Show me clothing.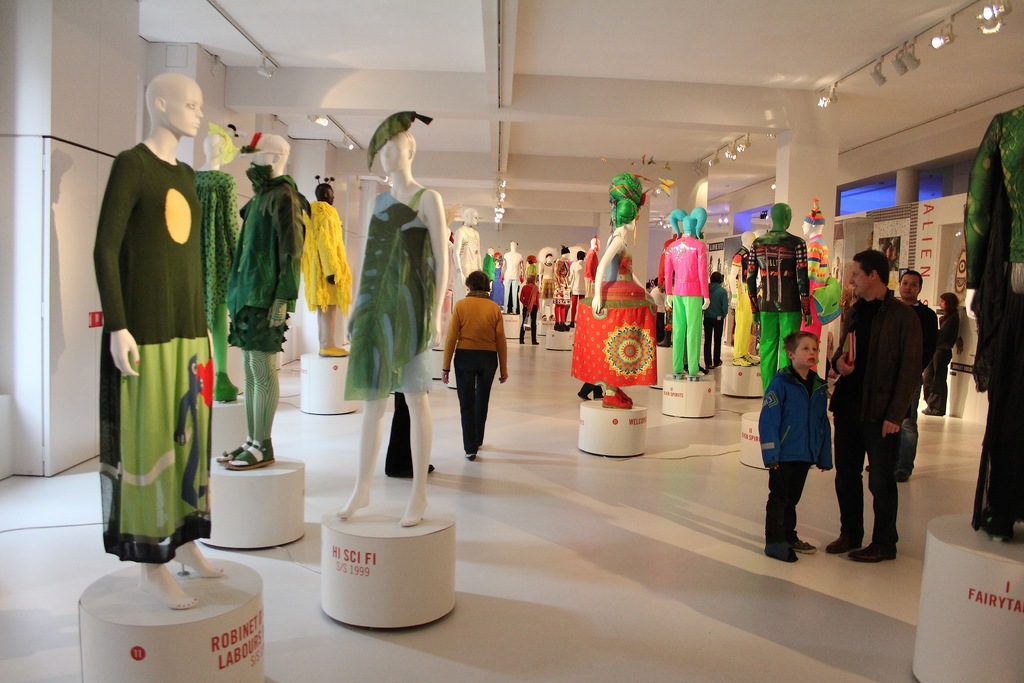
clothing is here: pyautogui.locateOnScreen(442, 290, 511, 447).
